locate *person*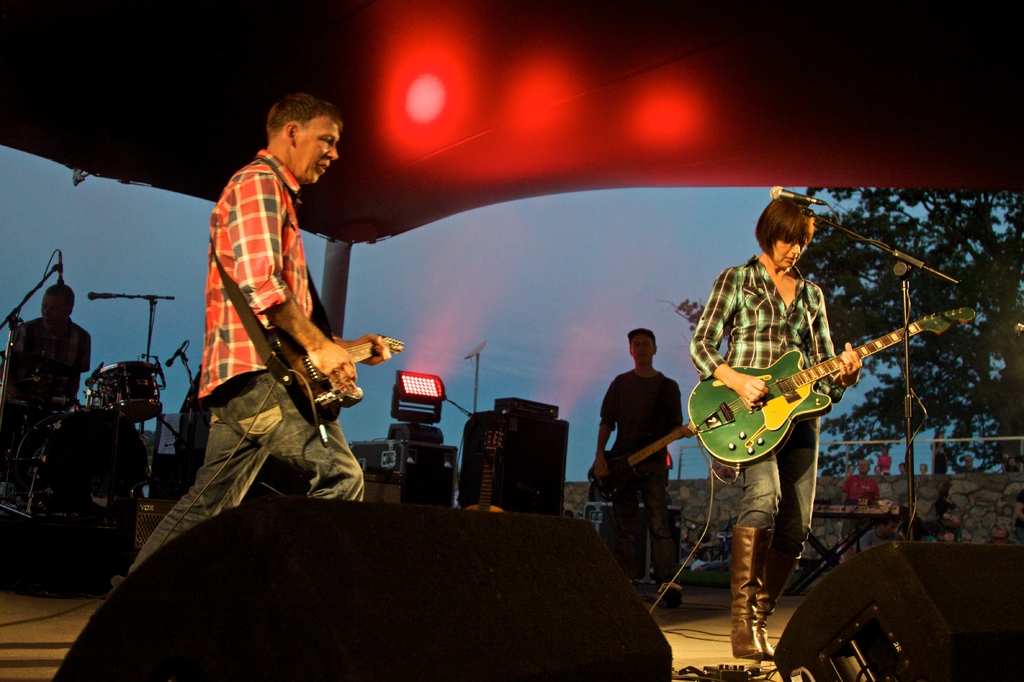
BBox(582, 327, 689, 597)
